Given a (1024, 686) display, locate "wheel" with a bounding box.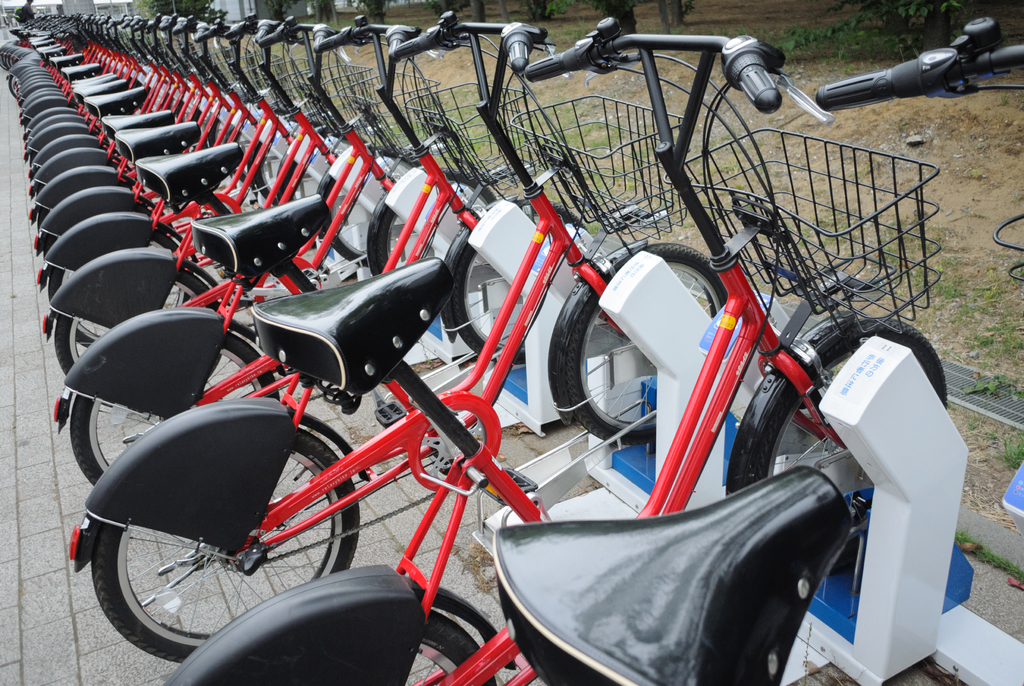
Located: [x1=53, y1=263, x2=218, y2=411].
